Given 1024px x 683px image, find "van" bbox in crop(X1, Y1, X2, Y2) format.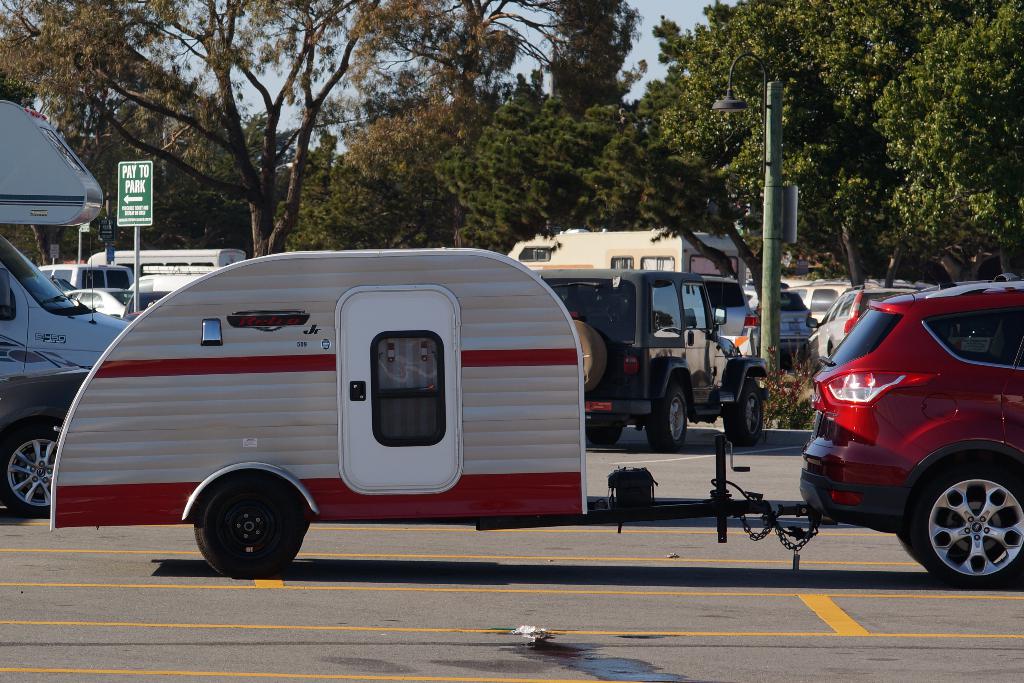
crop(39, 263, 136, 288).
